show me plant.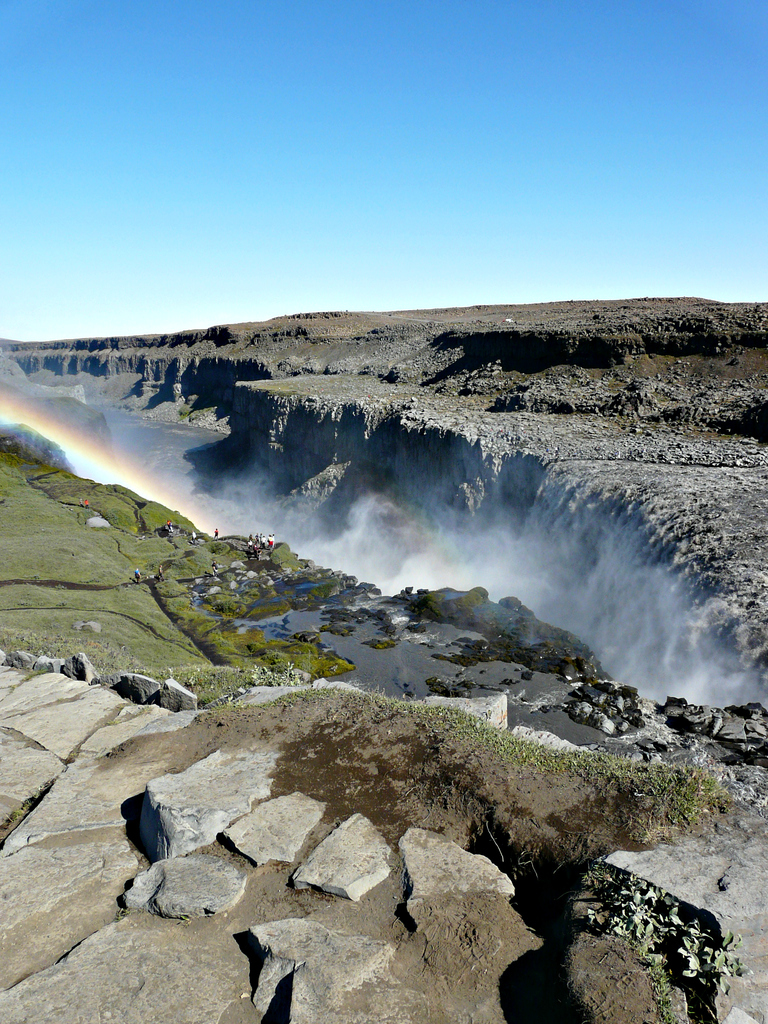
plant is here: {"left": 260, "top": 682, "right": 735, "bottom": 830}.
